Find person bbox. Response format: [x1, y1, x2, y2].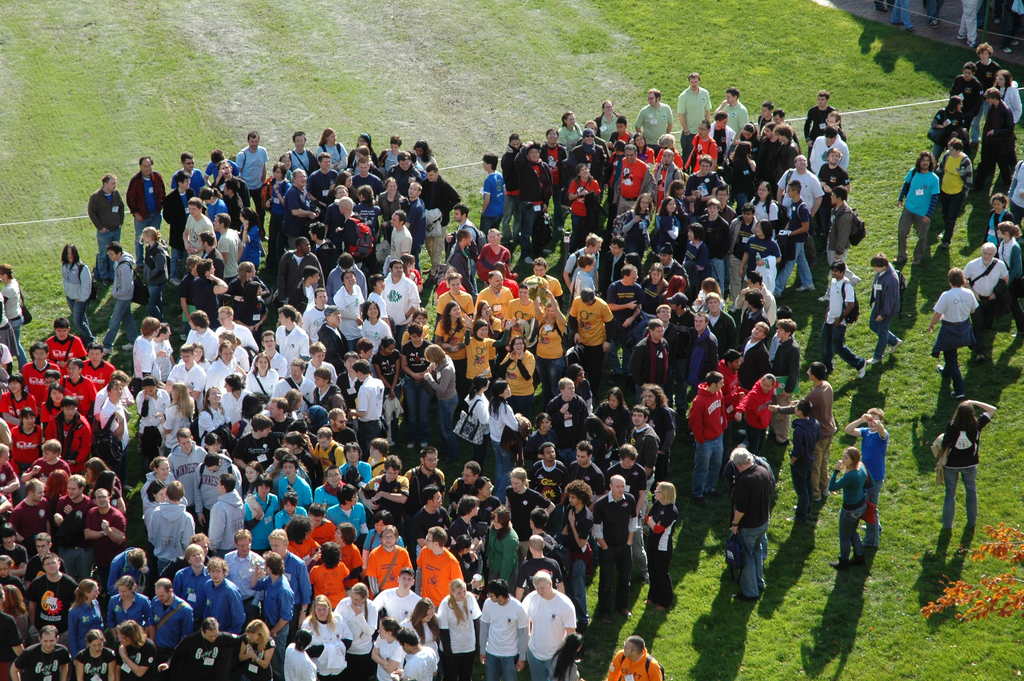
[492, 382, 525, 450].
